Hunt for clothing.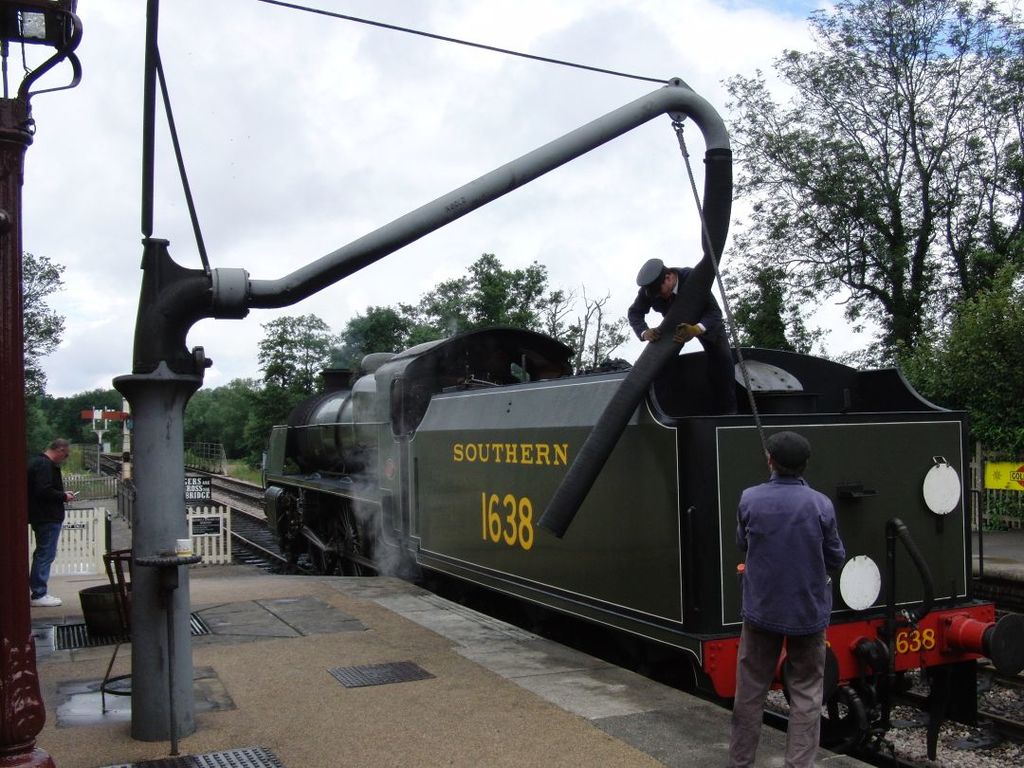
Hunted down at crop(736, 477, 844, 767).
